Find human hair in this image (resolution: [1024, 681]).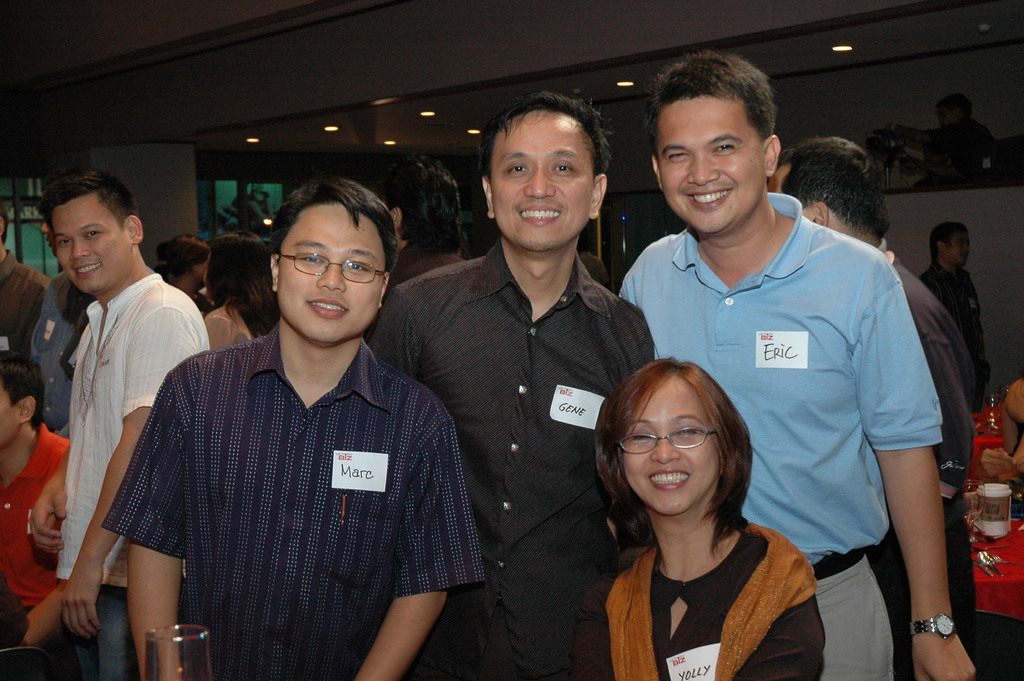
left=591, top=356, right=755, bottom=562.
